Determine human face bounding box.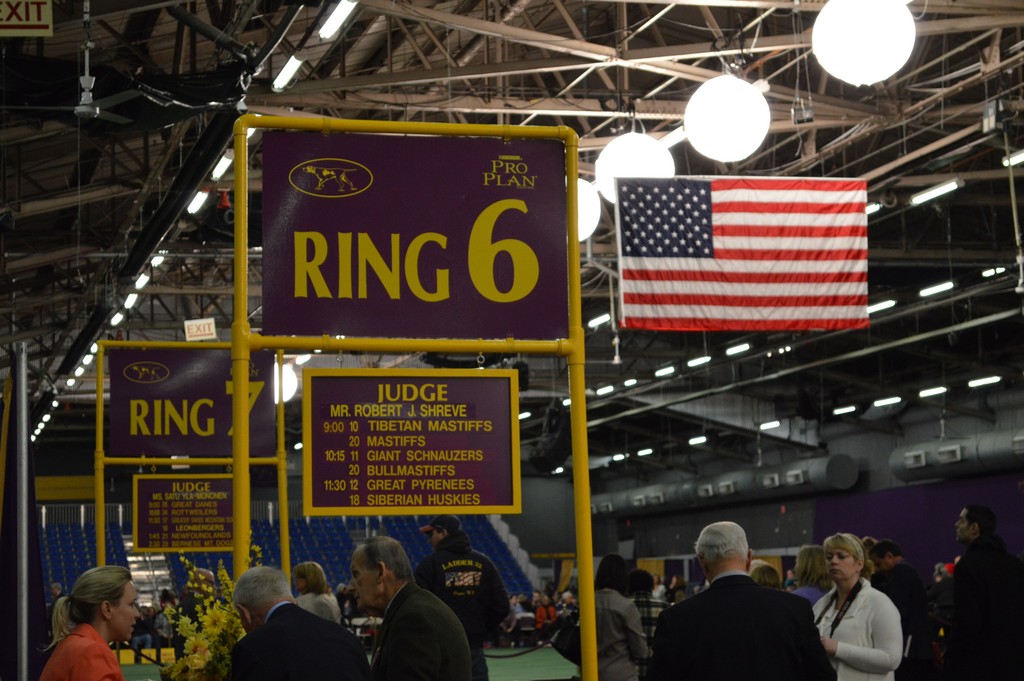
Determined: rect(295, 572, 308, 593).
